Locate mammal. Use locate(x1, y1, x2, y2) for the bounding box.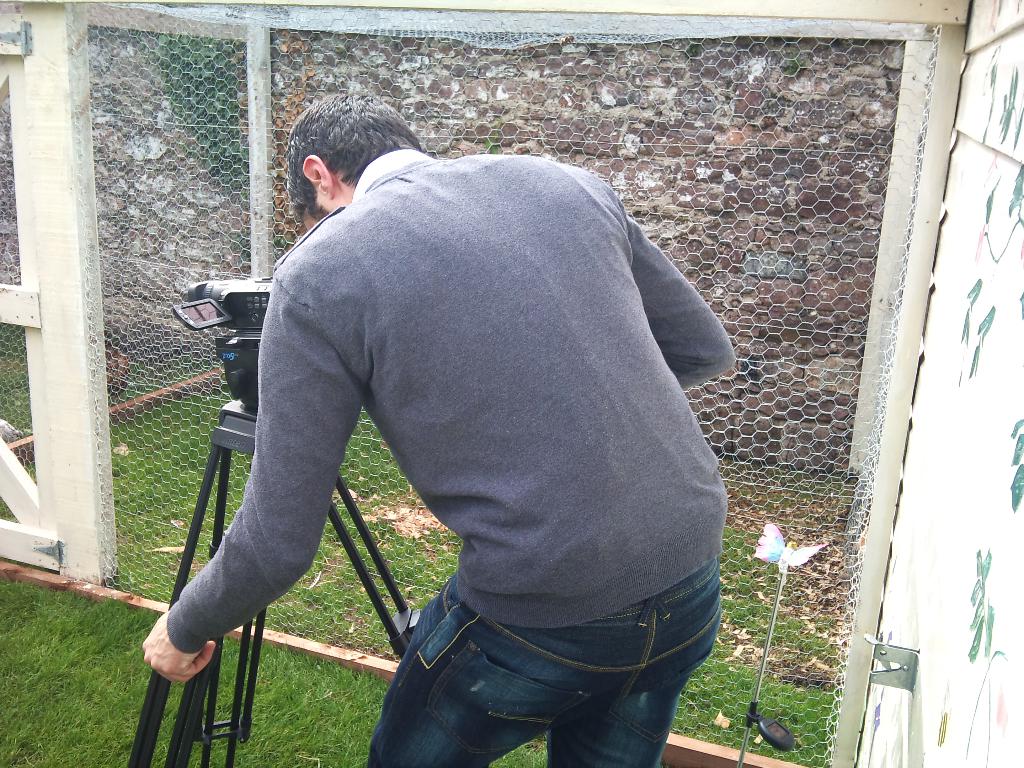
locate(140, 83, 742, 767).
